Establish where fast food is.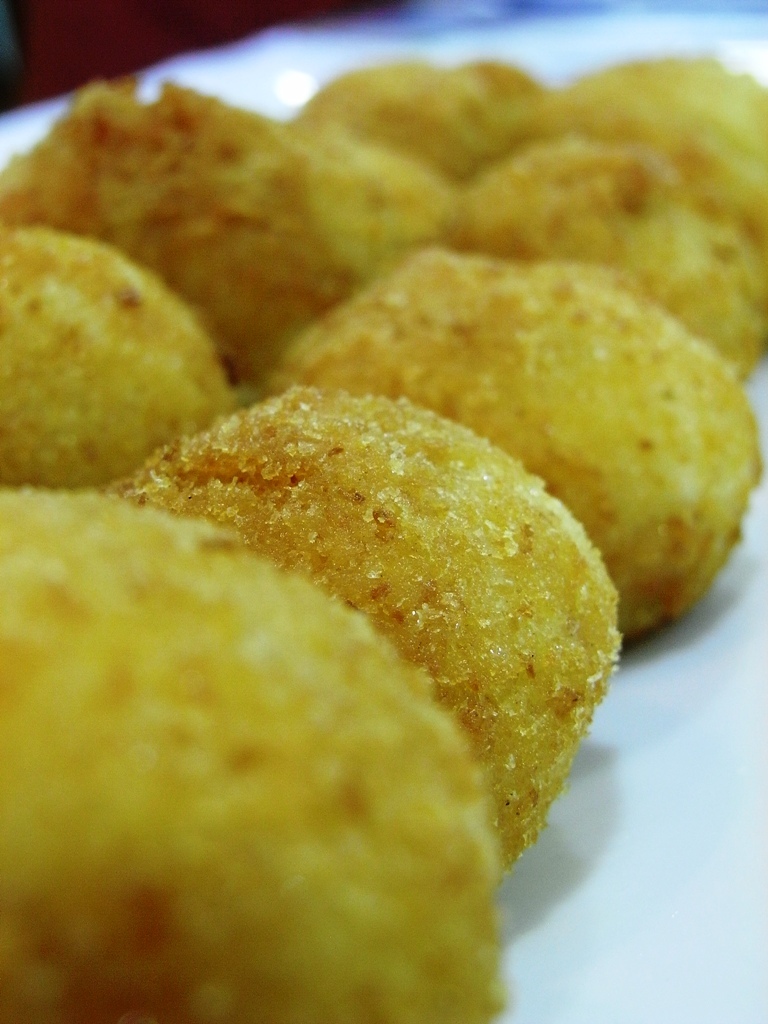
Established at (0, 80, 451, 393).
